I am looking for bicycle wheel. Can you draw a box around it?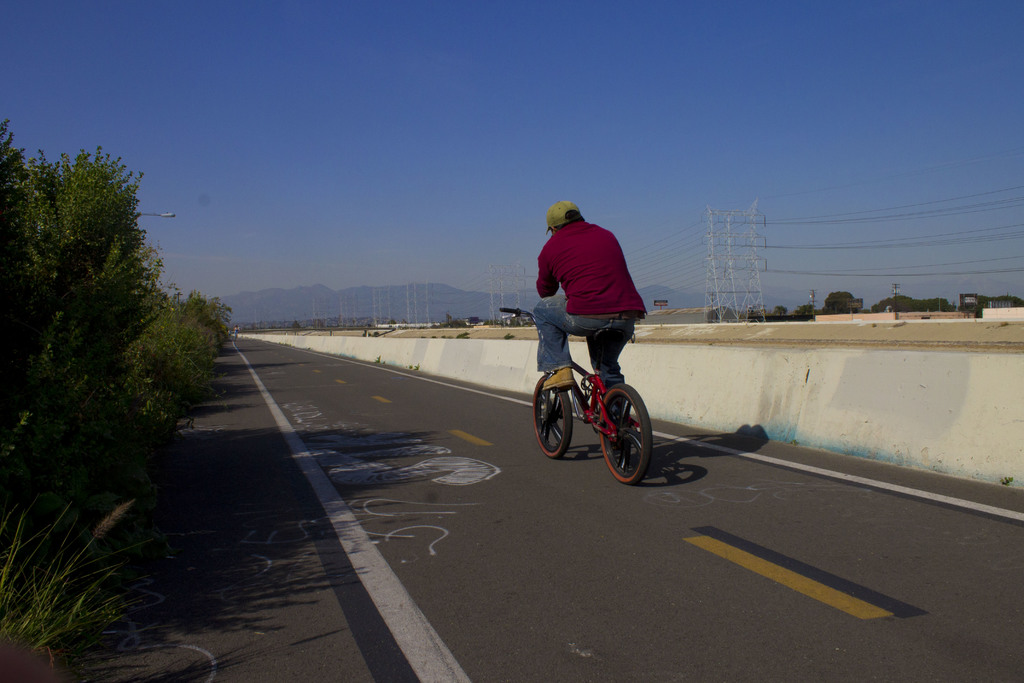
Sure, the bounding box is 528, 377, 572, 462.
